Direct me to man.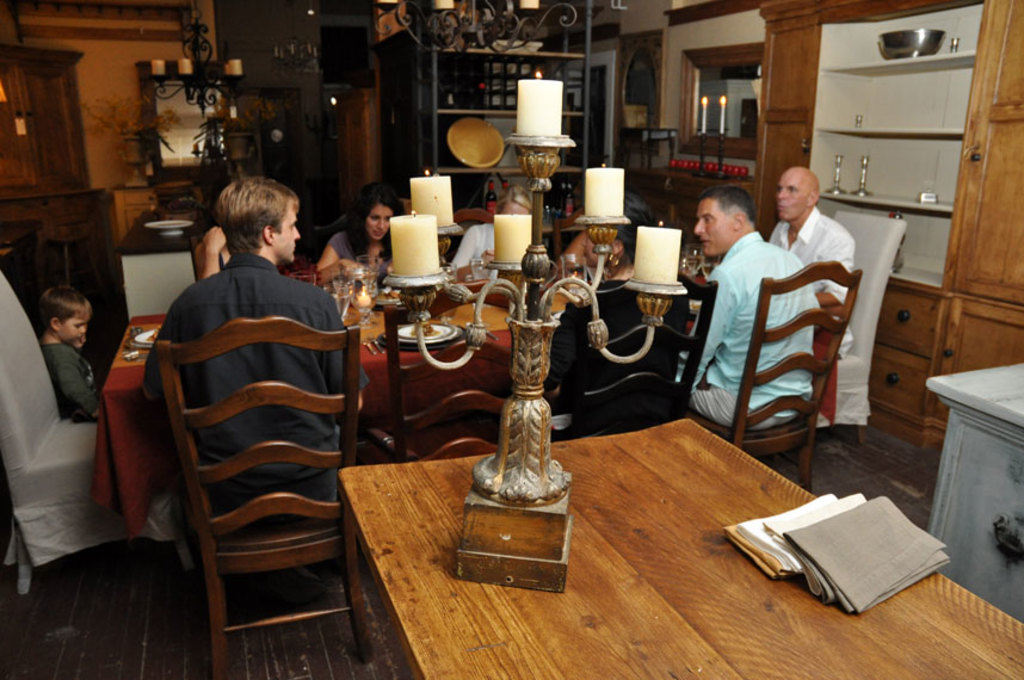
Direction: left=672, top=181, right=815, bottom=434.
